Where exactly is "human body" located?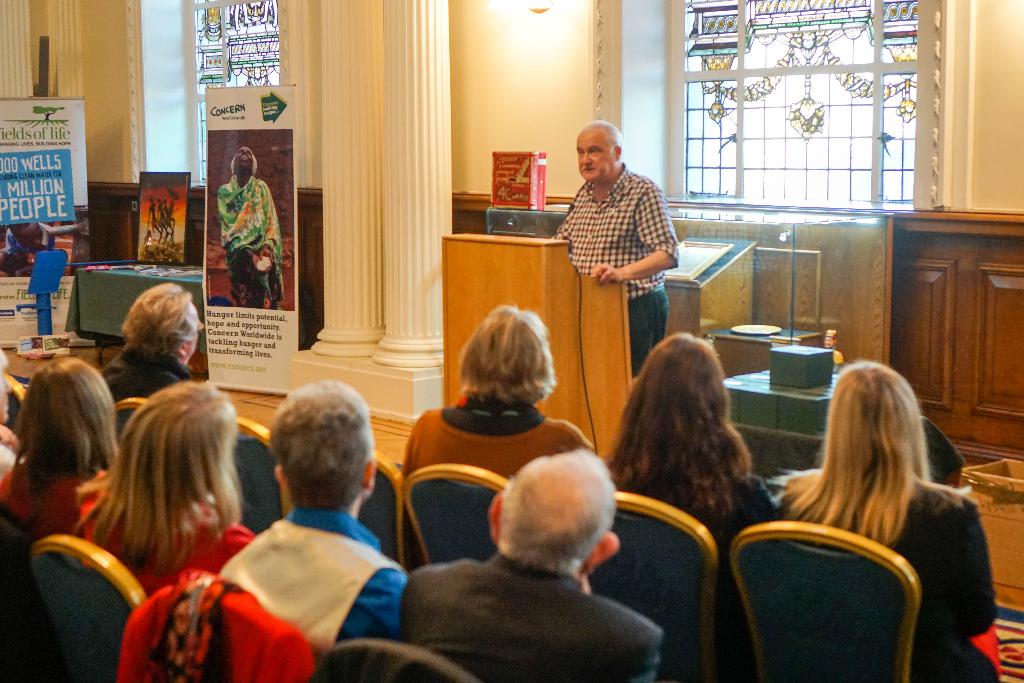
Its bounding box is [404,306,594,481].
